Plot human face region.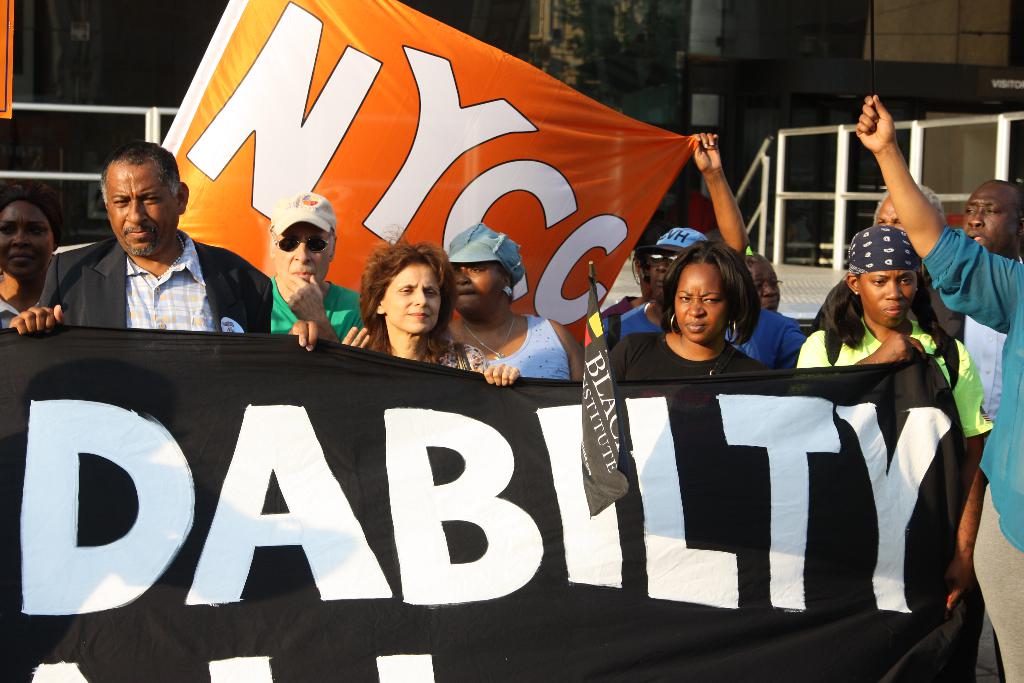
Plotted at x1=750 y1=267 x2=779 y2=309.
